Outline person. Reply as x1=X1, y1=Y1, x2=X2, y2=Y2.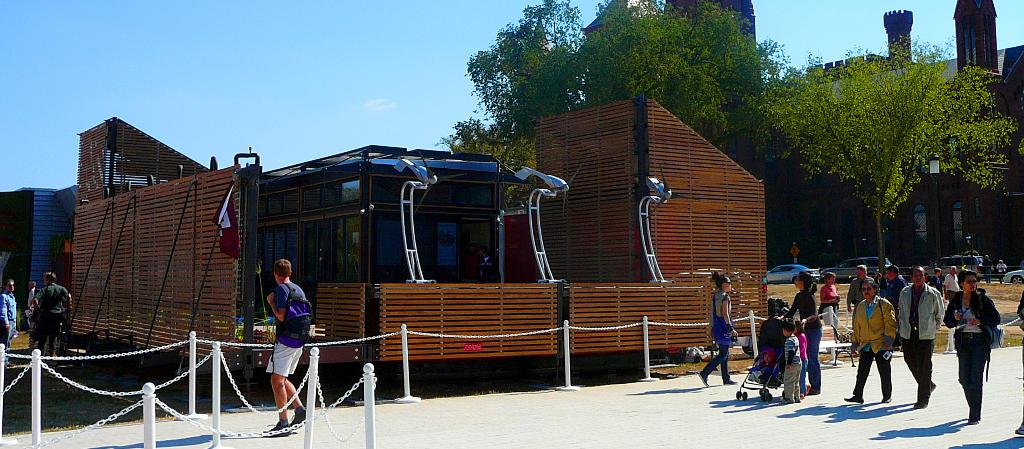
x1=479, y1=245, x2=498, y2=284.
